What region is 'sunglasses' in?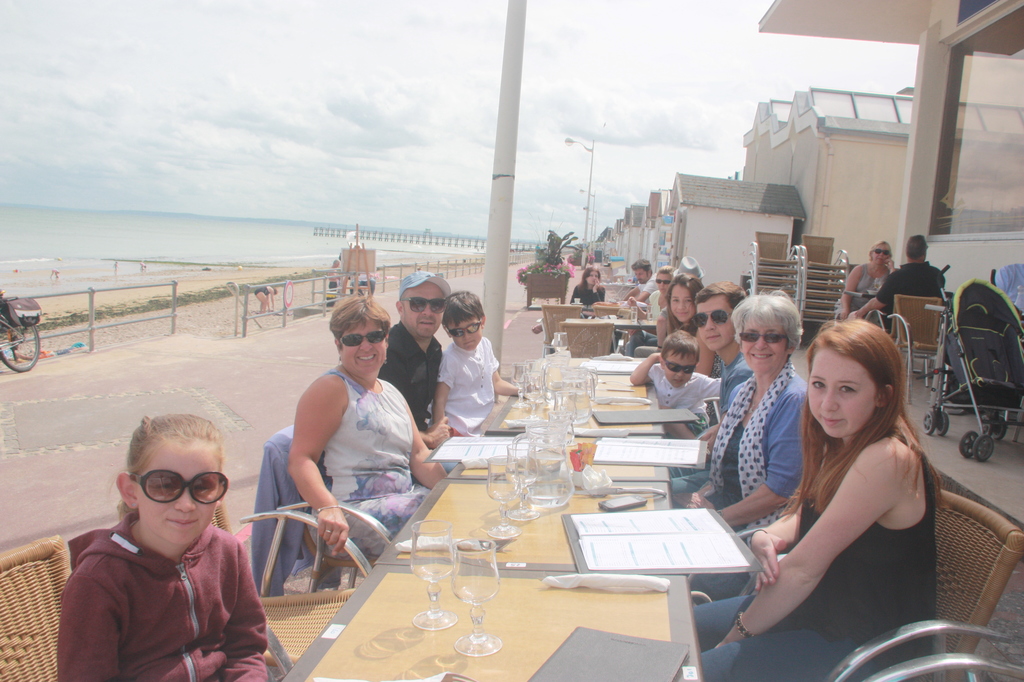
<region>690, 307, 733, 329</region>.
